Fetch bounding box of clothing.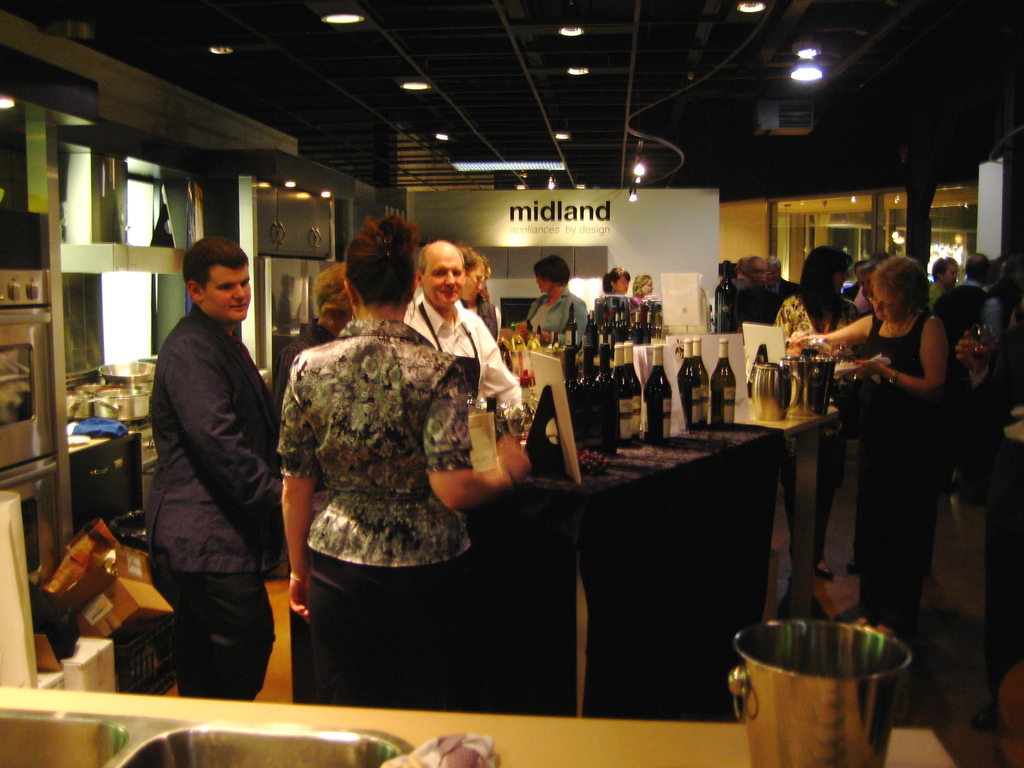
Bbox: detection(267, 308, 488, 705).
